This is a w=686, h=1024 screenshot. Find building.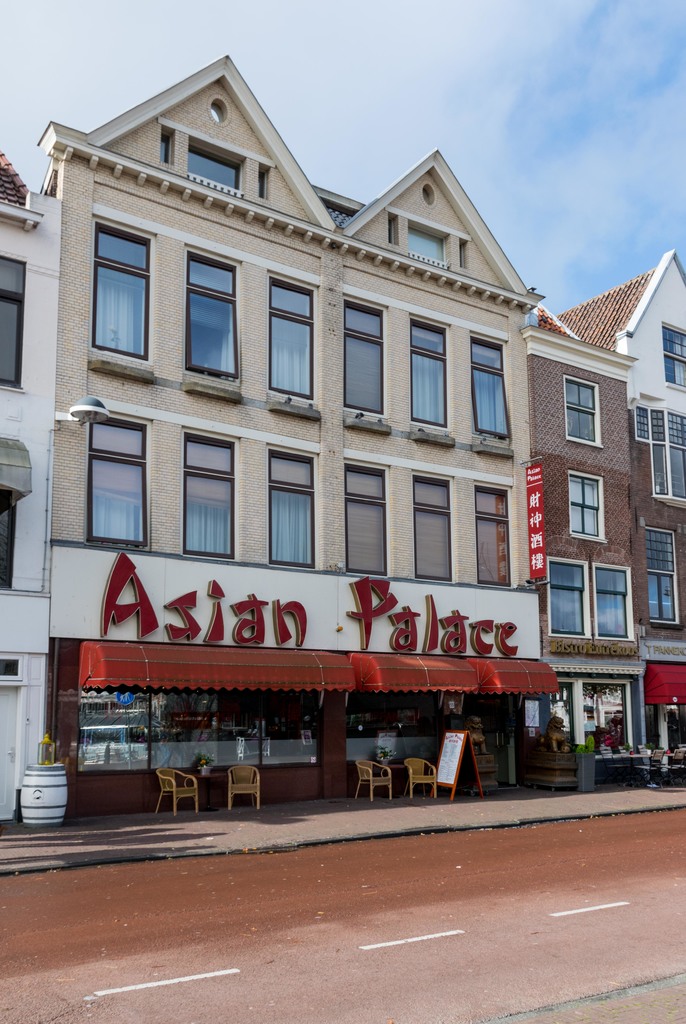
Bounding box: bbox(519, 307, 640, 785).
